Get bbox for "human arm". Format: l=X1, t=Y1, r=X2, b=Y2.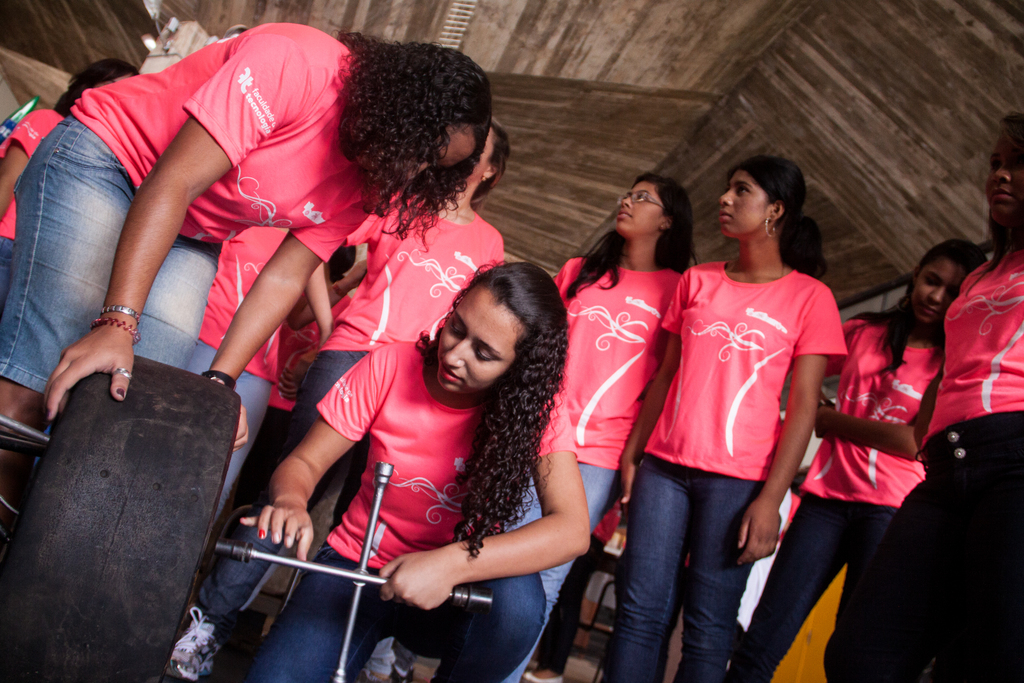
l=184, t=229, r=328, b=403.
